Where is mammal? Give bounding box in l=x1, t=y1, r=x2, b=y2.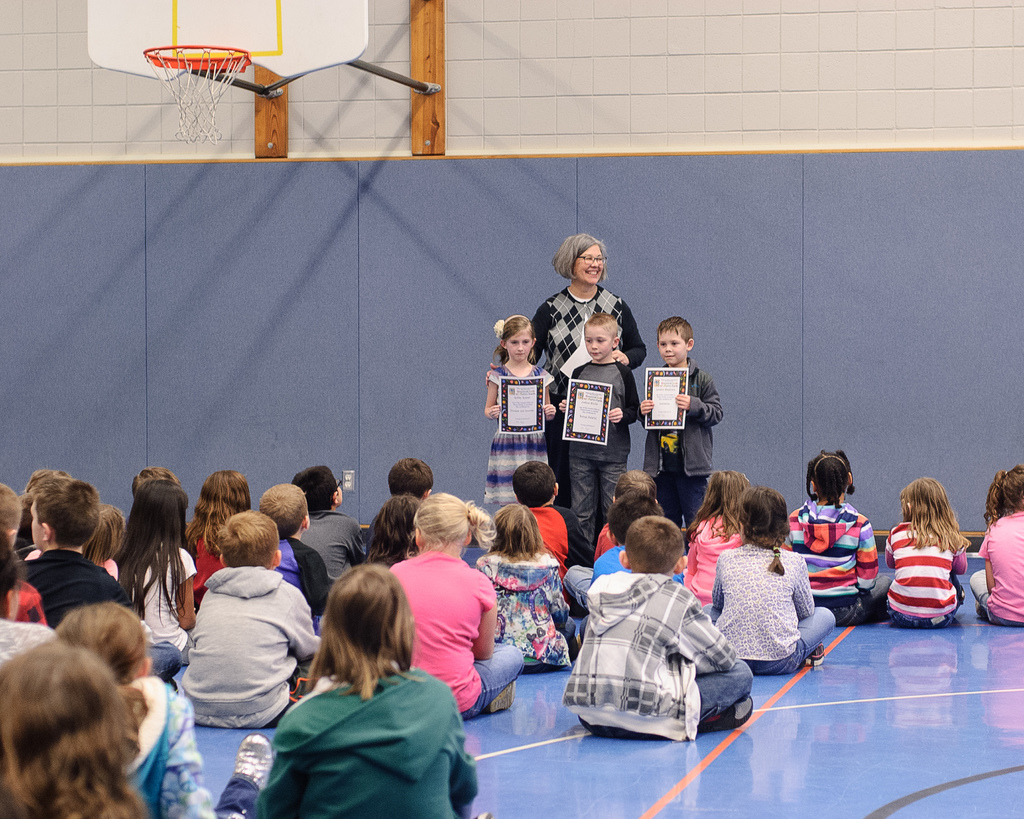
l=554, t=317, r=643, b=555.
